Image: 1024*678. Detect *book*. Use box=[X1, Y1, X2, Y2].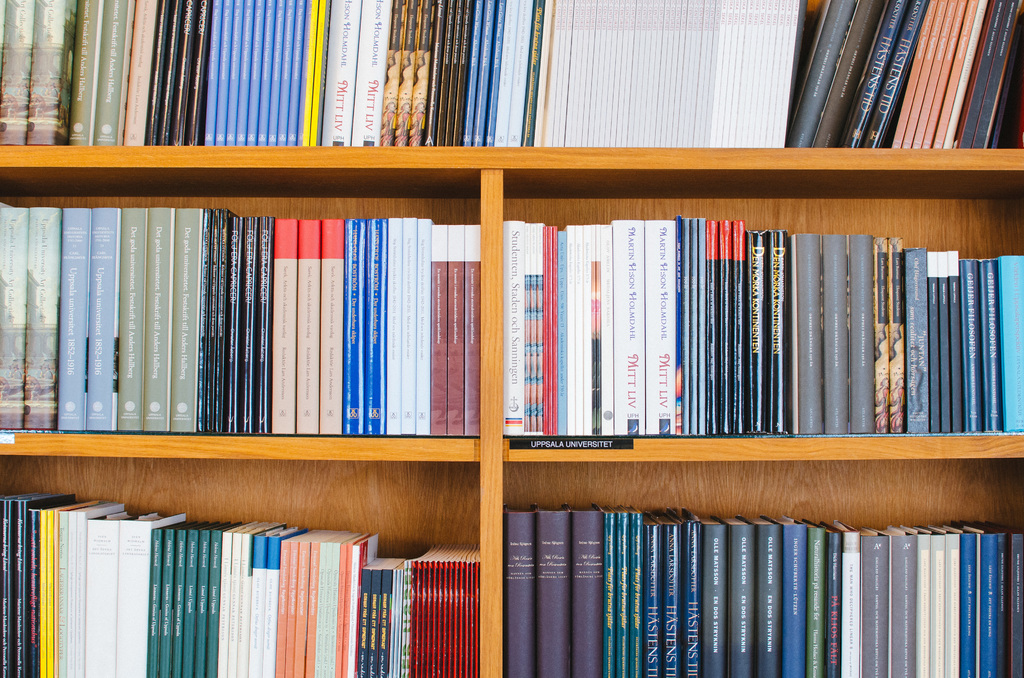
box=[696, 512, 711, 677].
